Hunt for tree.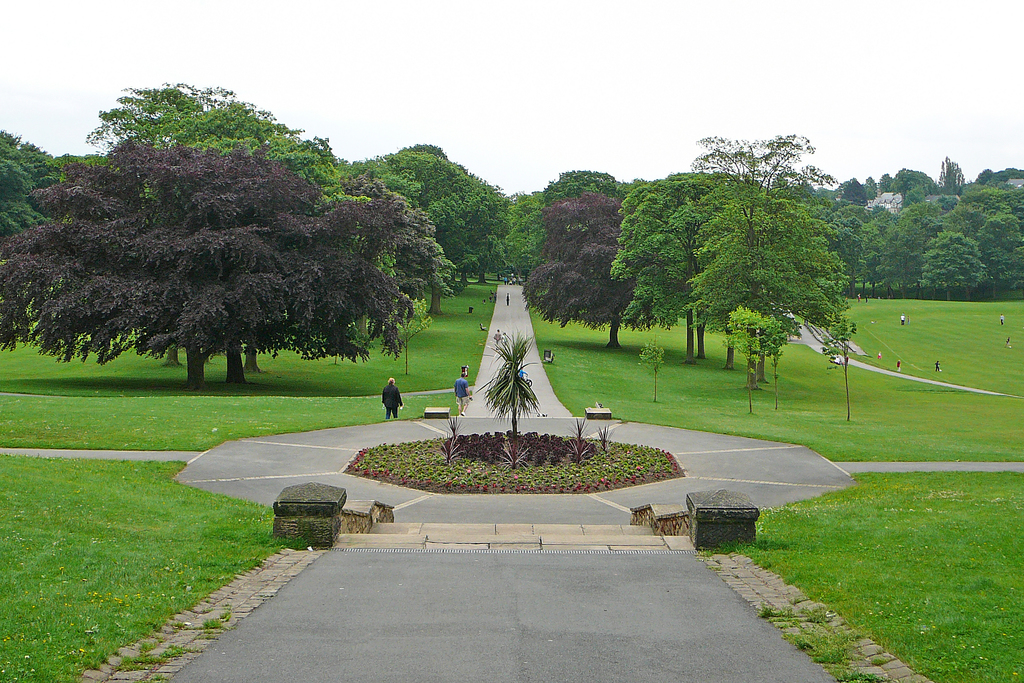
Hunted down at l=0, t=133, r=407, b=393.
